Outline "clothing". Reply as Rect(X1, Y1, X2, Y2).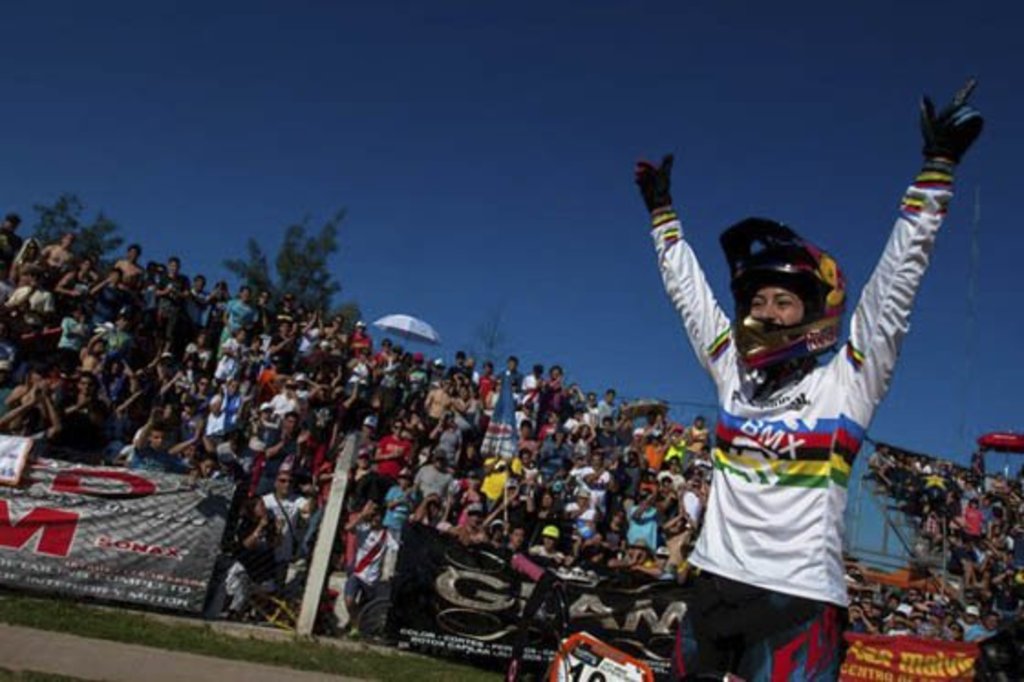
Rect(997, 479, 1011, 497).
